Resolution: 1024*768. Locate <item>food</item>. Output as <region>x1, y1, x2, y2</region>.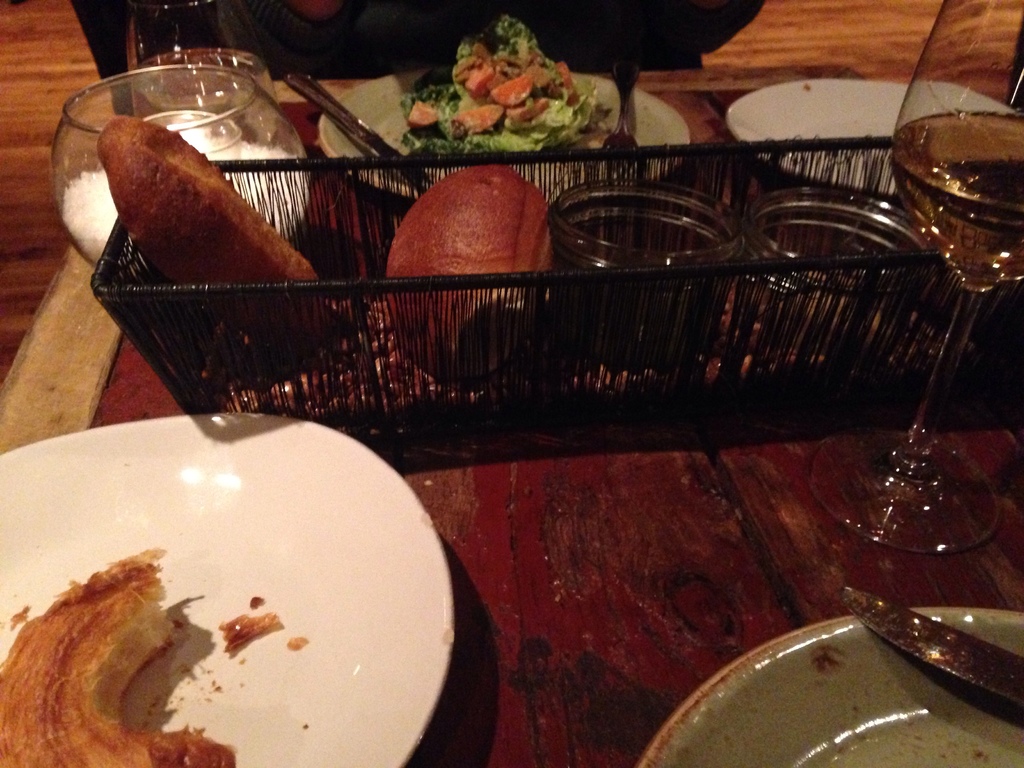
<region>382, 164, 553, 385</region>.
